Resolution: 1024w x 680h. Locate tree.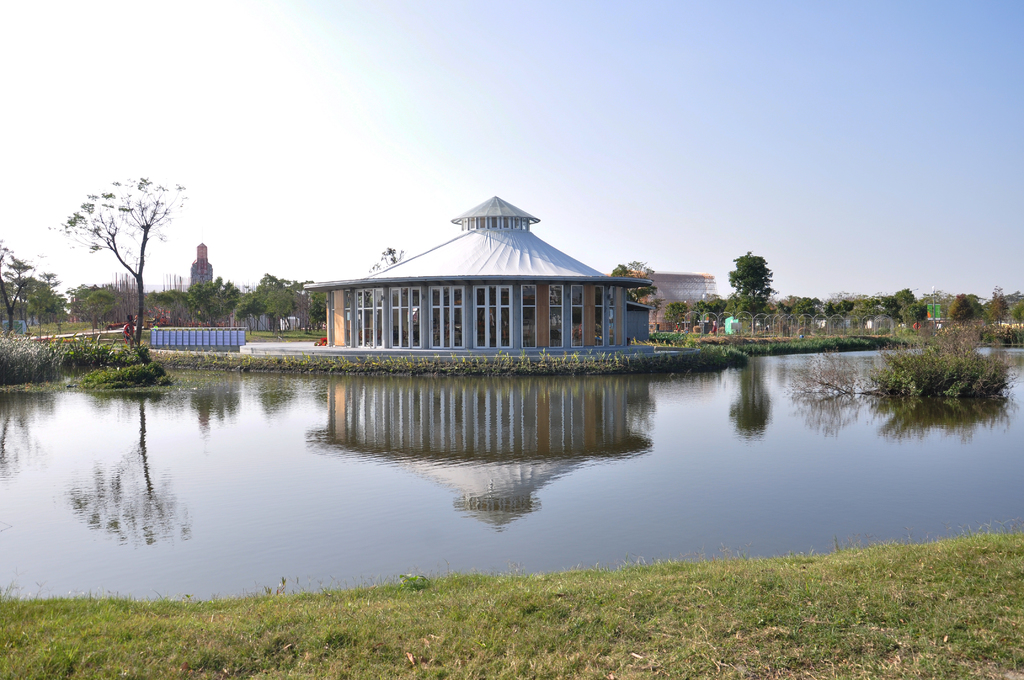
(left=945, top=289, right=976, bottom=323).
